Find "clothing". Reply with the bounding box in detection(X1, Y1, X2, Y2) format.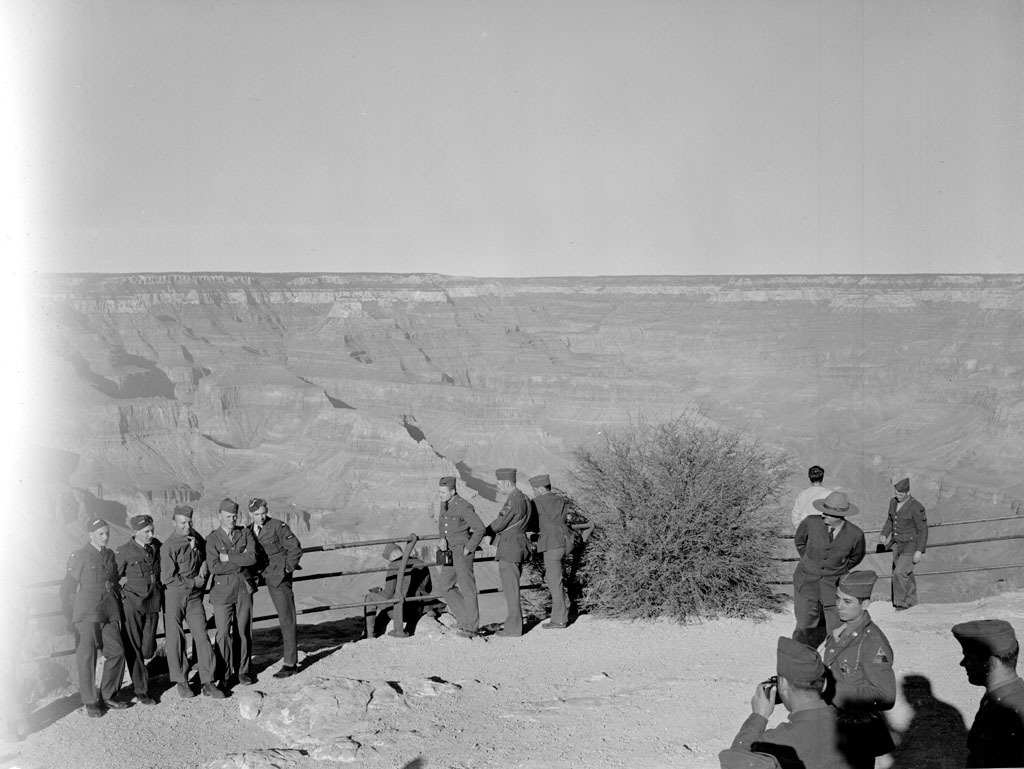
detection(483, 491, 524, 635).
